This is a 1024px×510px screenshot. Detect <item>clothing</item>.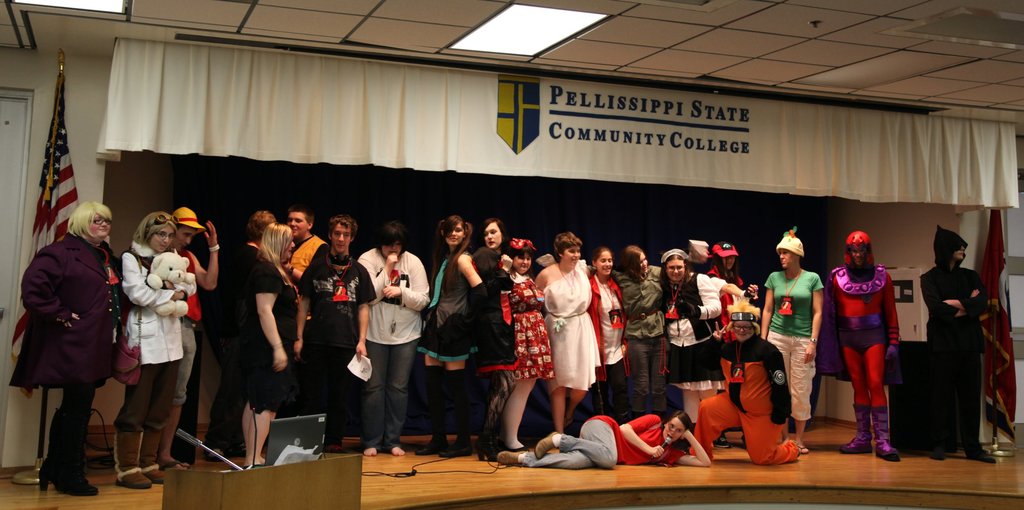
<region>760, 264, 827, 436</region>.
